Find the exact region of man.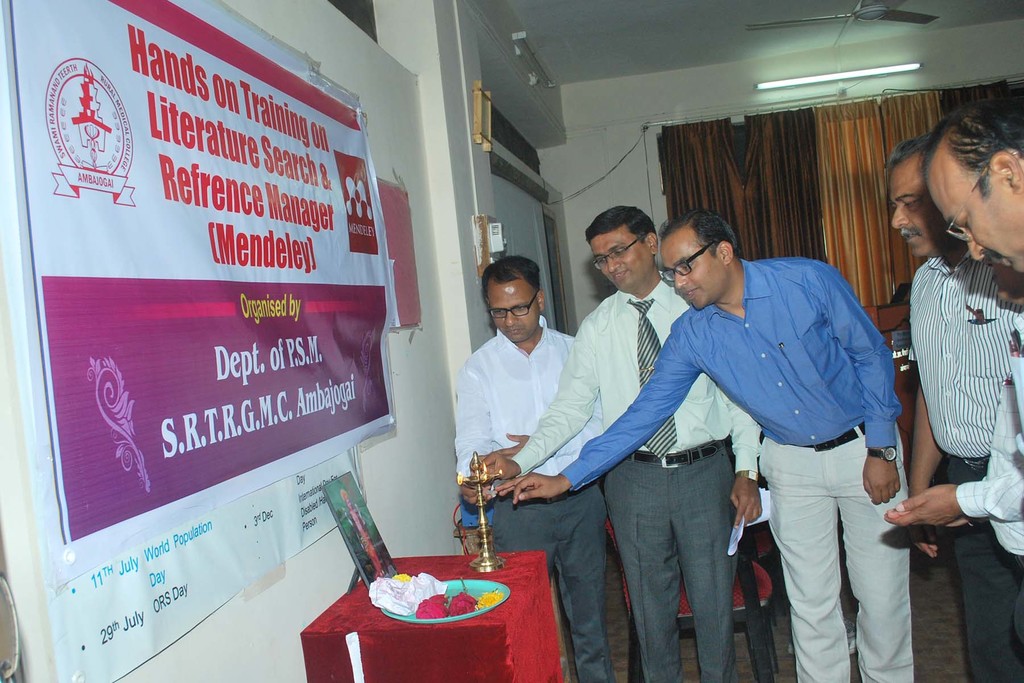
Exact region: left=911, top=133, right=1023, bottom=682.
